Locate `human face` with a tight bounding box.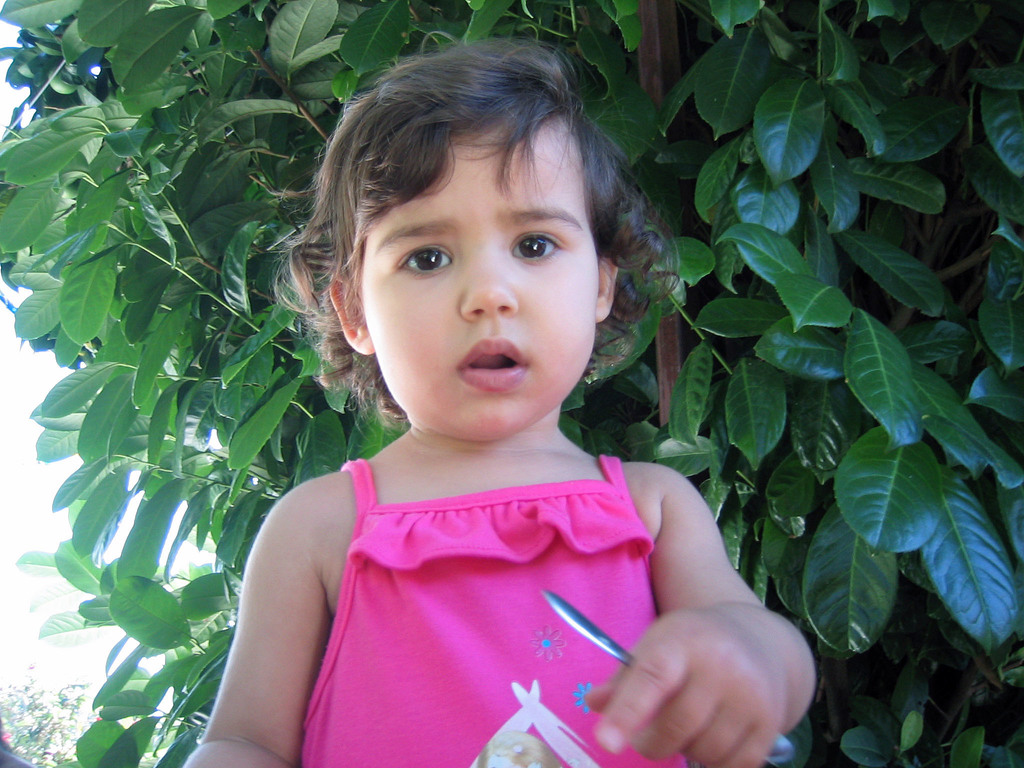
[371, 126, 600, 442].
